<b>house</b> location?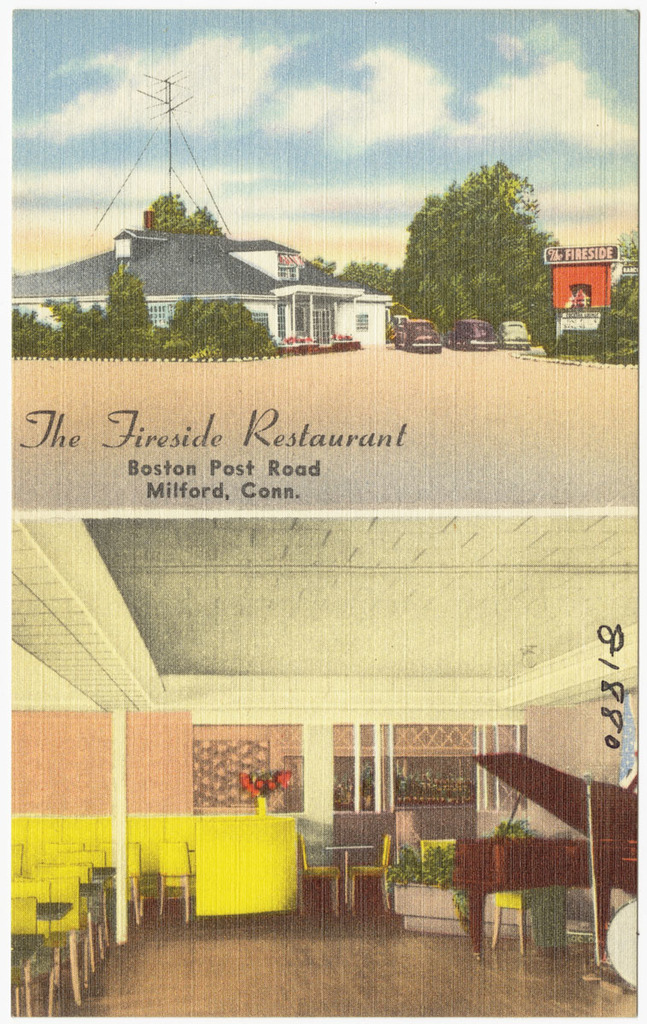
[left=538, top=246, right=619, bottom=345]
